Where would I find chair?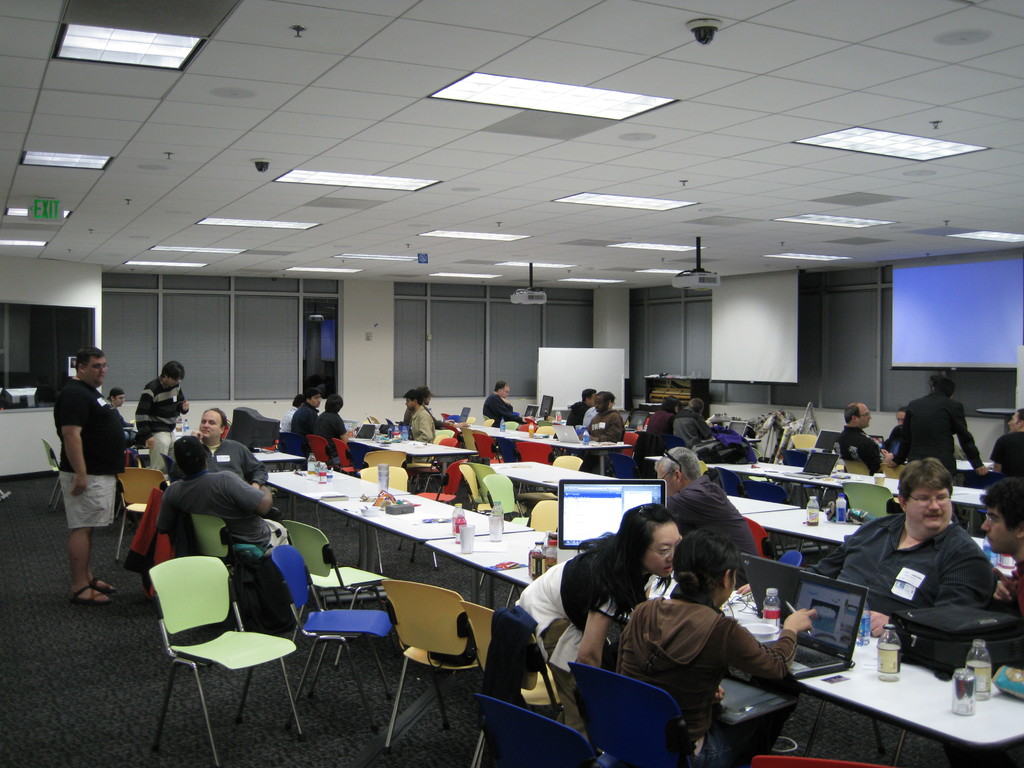
At l=287, t=516, r=401, b=641.
